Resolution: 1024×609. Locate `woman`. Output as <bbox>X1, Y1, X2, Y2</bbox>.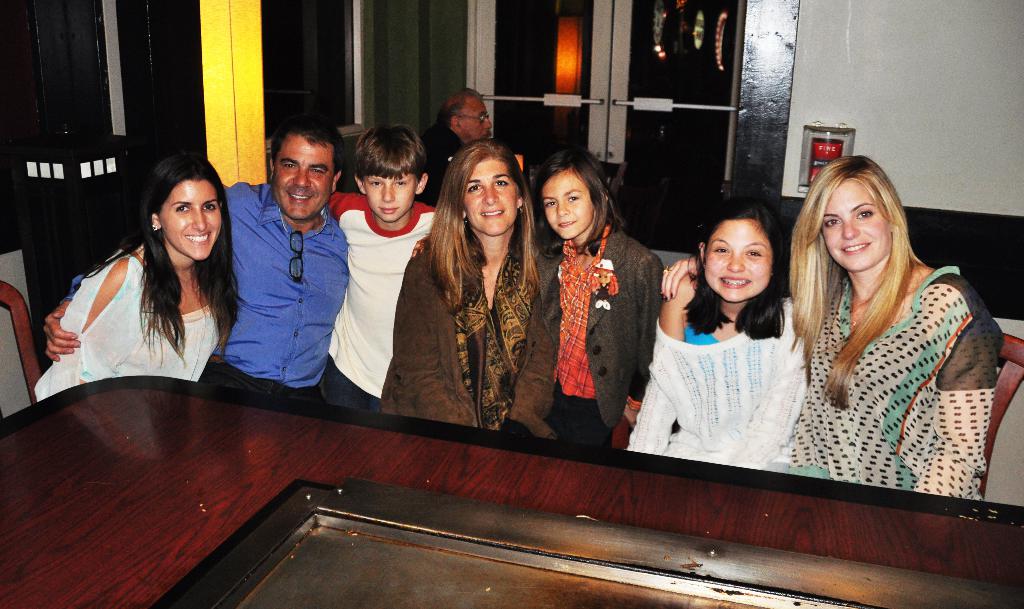
<bbox>518, 157, 674, 461</bbox>.
